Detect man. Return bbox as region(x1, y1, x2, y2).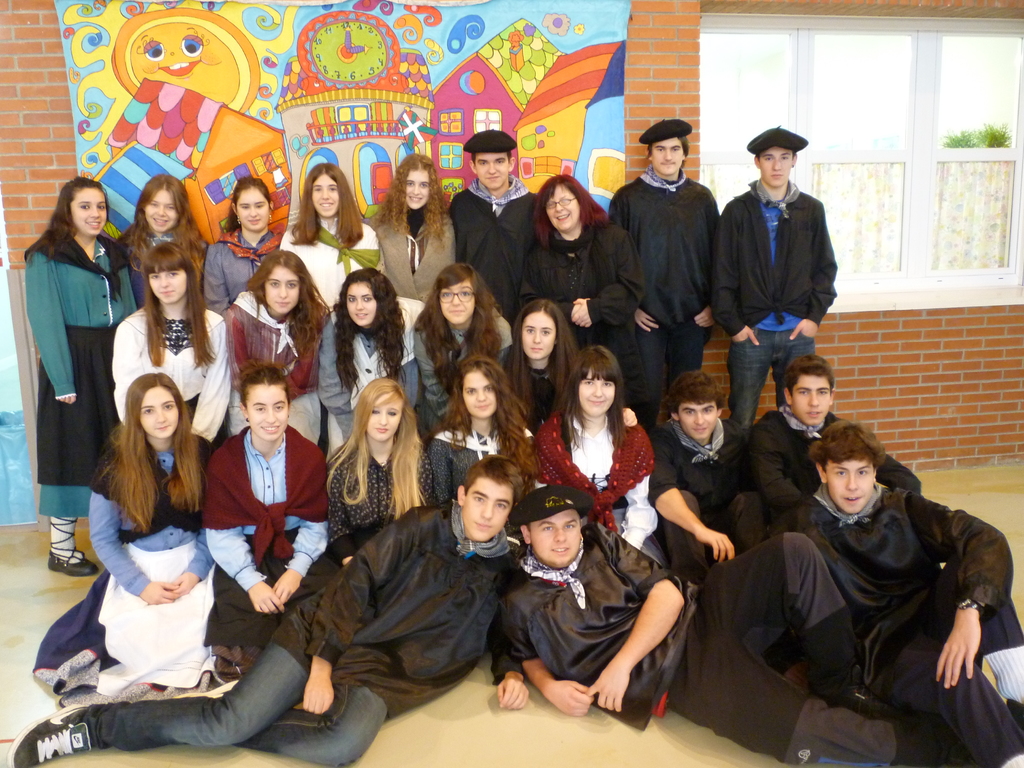
region(600, 112, 715, 419).
